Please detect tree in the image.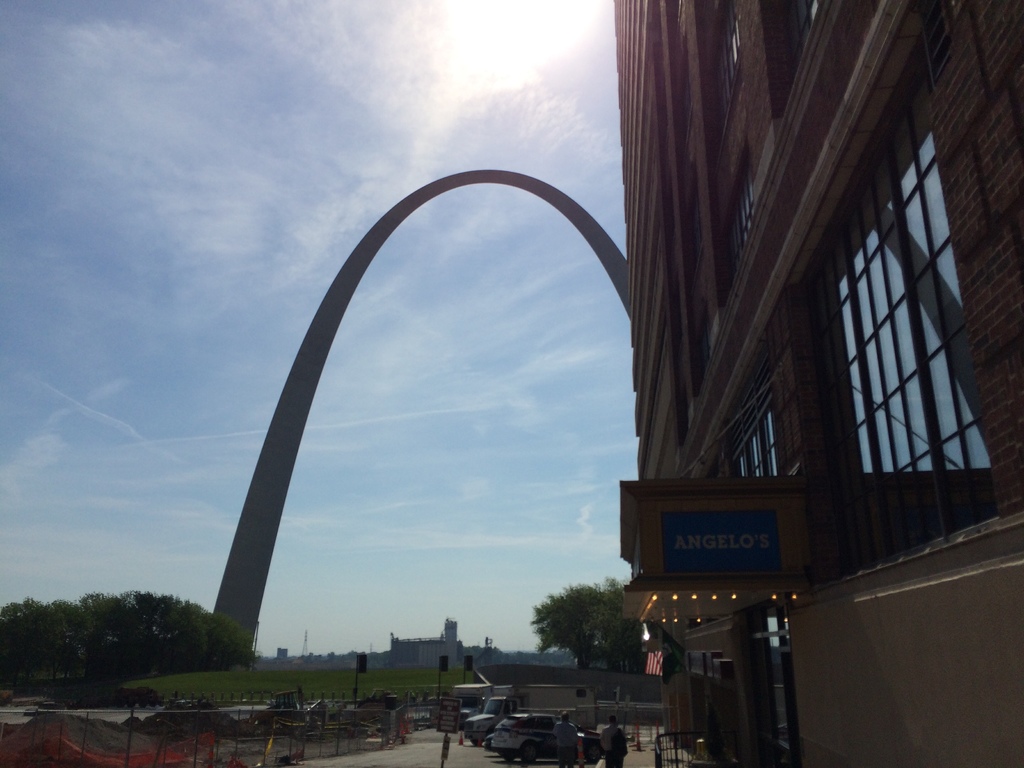
[116,584,195,680].
